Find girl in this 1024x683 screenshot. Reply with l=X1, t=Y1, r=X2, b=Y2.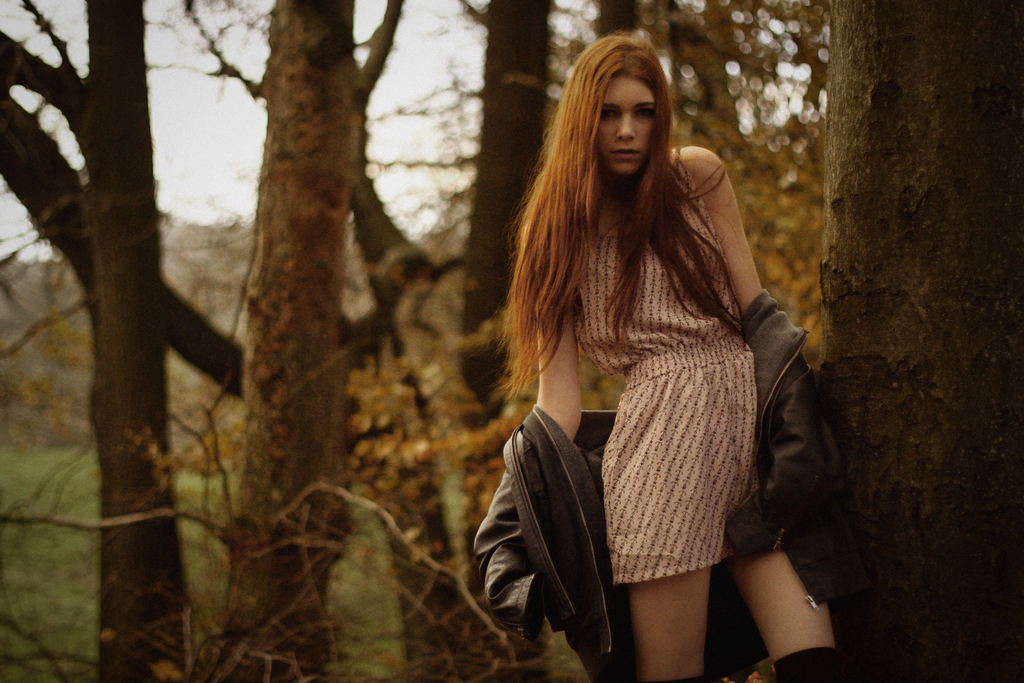
l=473, t=30, r=871, b=682.
